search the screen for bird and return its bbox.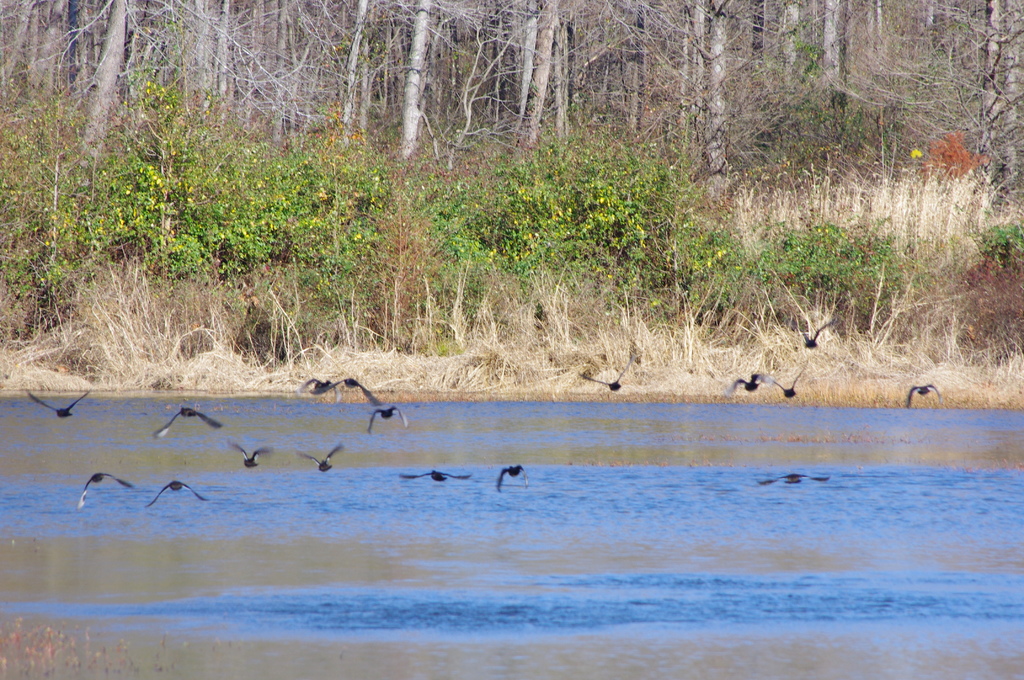
Found: (left=79, top=470, right=132, bottom=509).
